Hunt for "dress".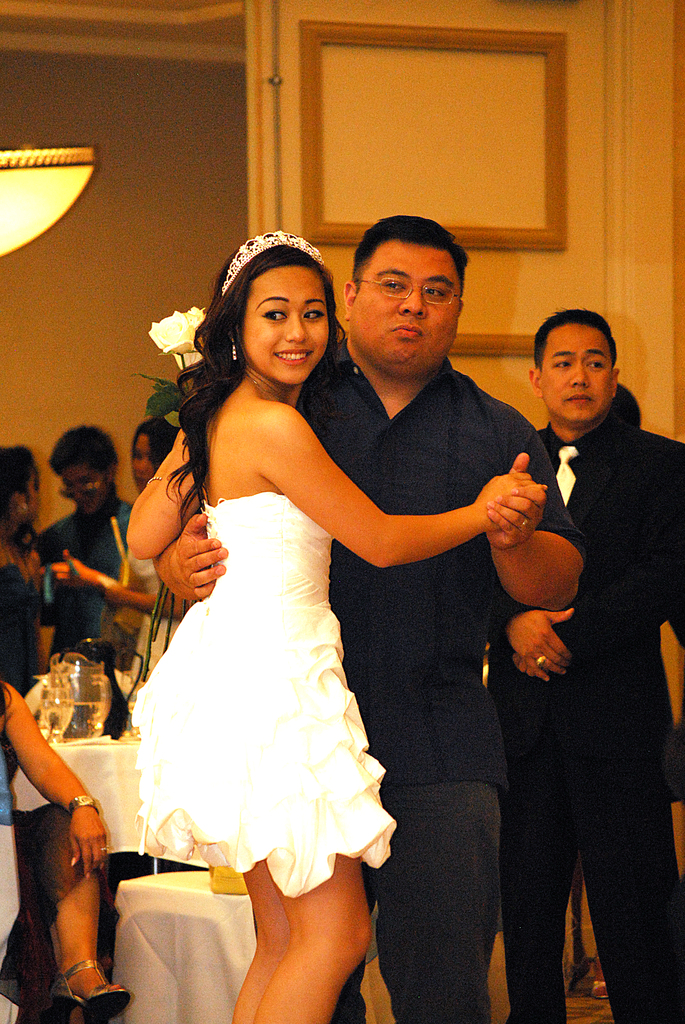
Hunted down at Rect(129, 488, 397, 893).
